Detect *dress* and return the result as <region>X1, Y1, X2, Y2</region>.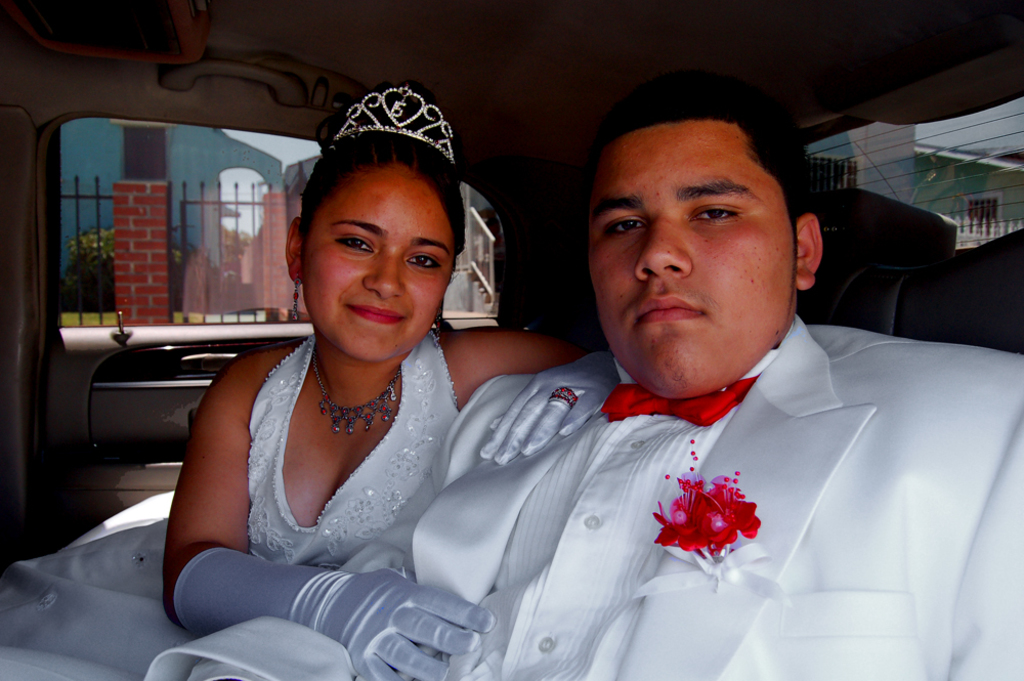
<region>0, 335, 467, 679</region>.
